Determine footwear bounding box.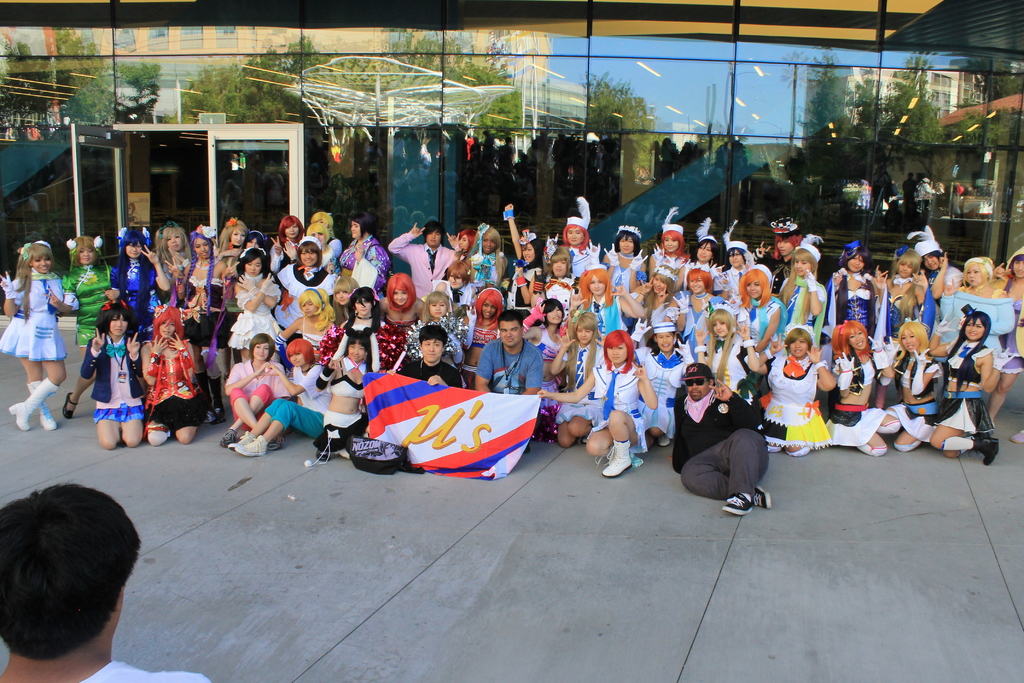
Determined: <box>267,440,284,451</box>.
